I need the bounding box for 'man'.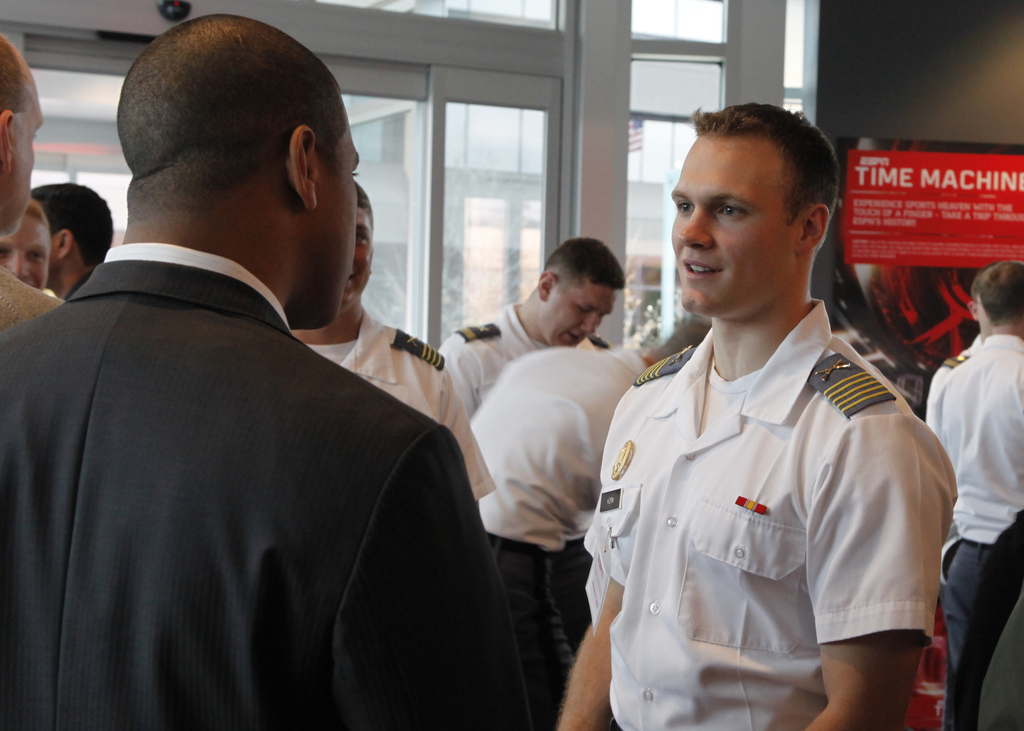
Here it is: BBox(938, 260, 1023, 730).
